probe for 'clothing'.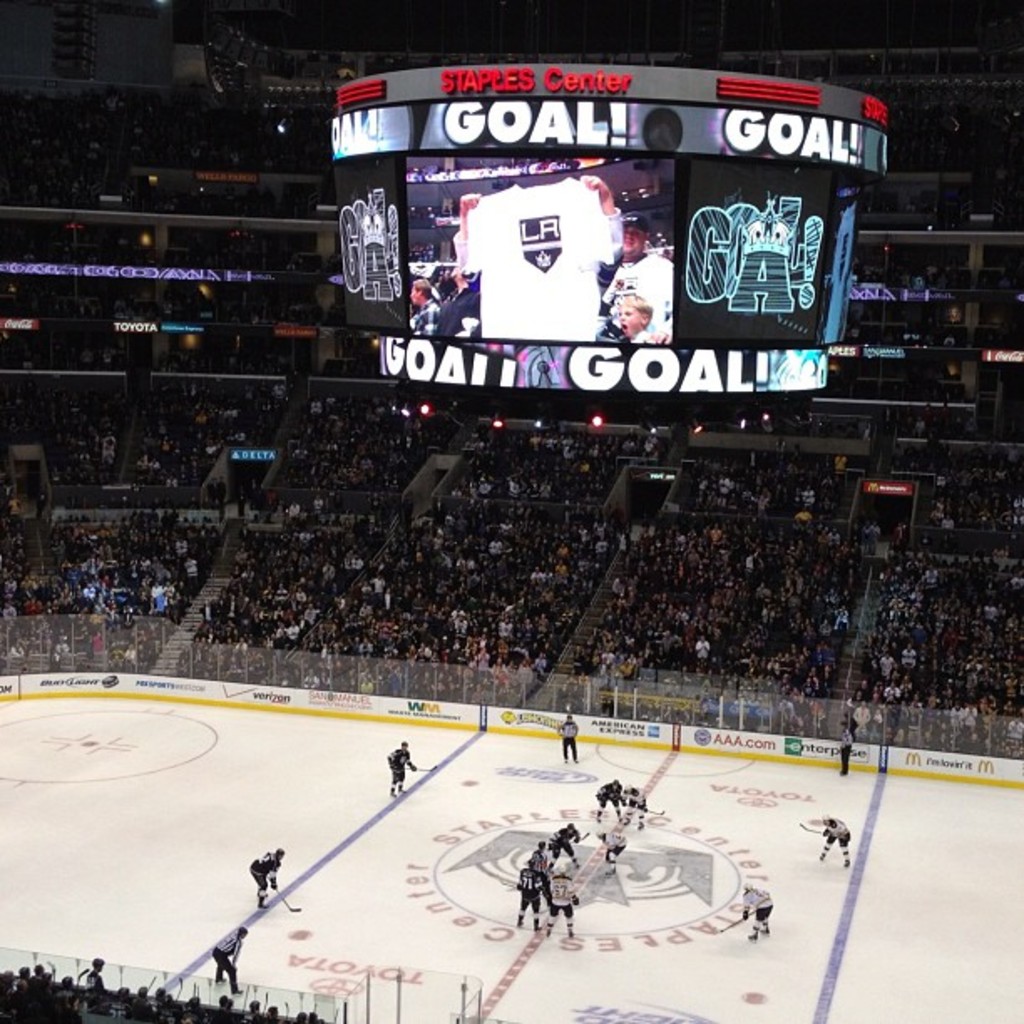
Probe result: <bbox>530, 850, 559, 885</bbox>.
